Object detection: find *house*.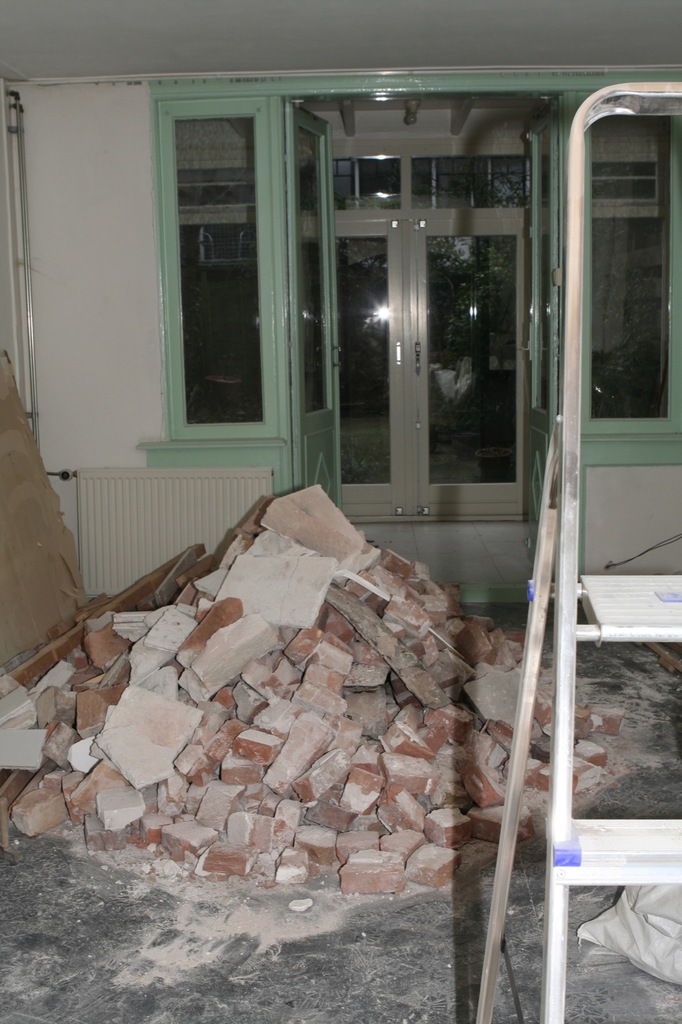
<bbox>0, 0, 671, 652</bbox>.
